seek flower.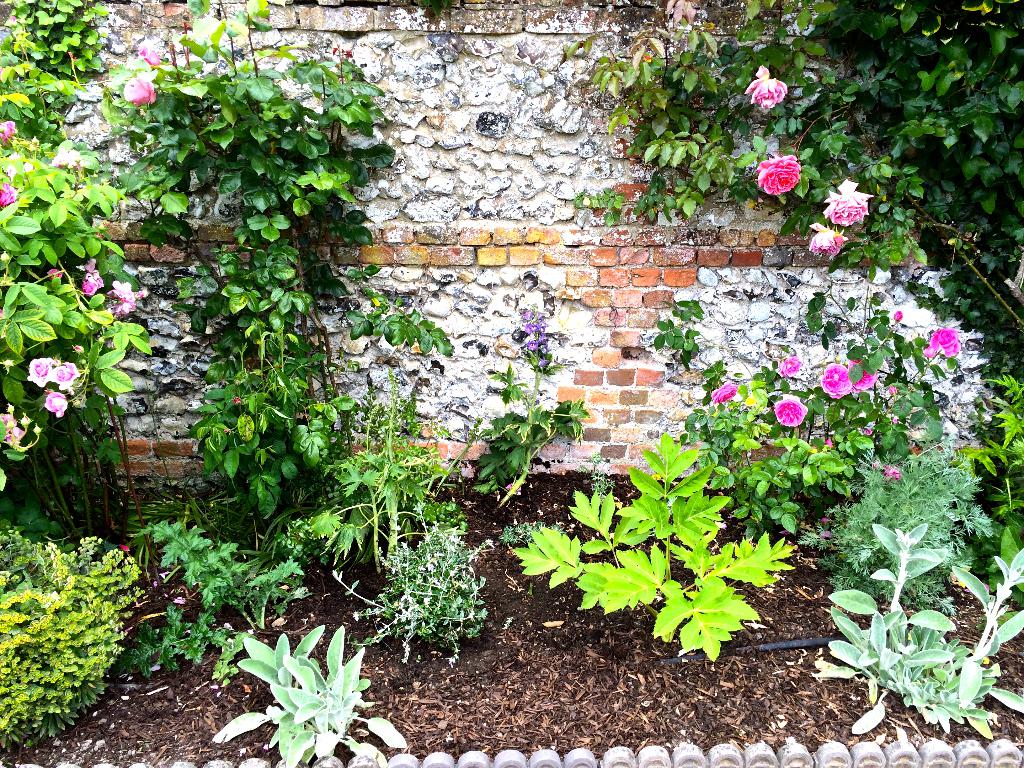
left=849, top=355, right=877, bottom=393.
